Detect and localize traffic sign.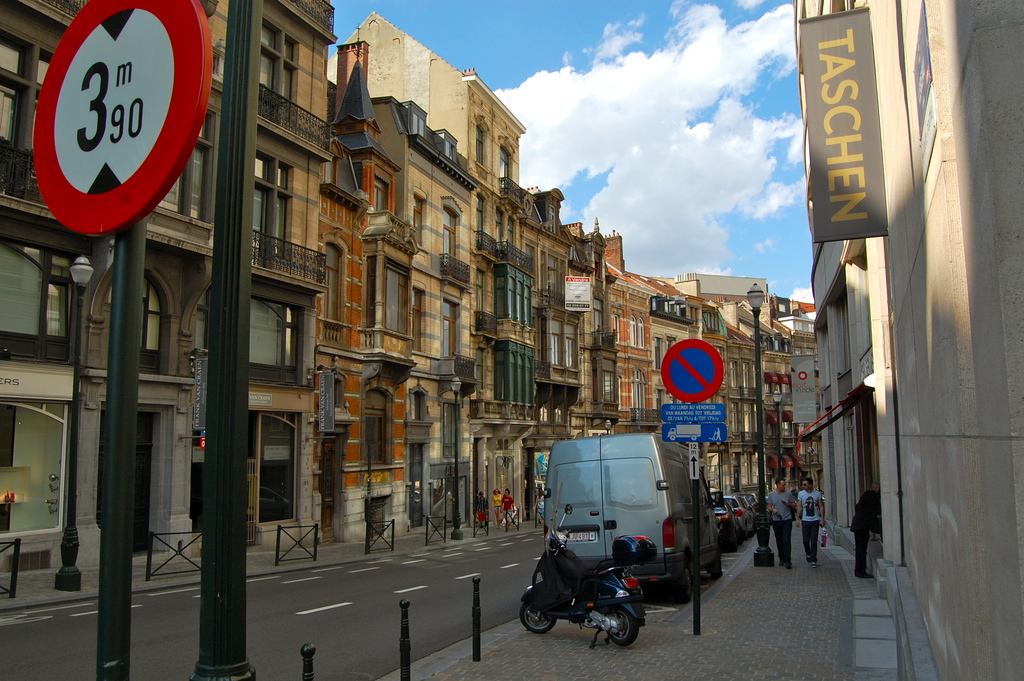
Localized at crop(657, 419, 725, 439).
